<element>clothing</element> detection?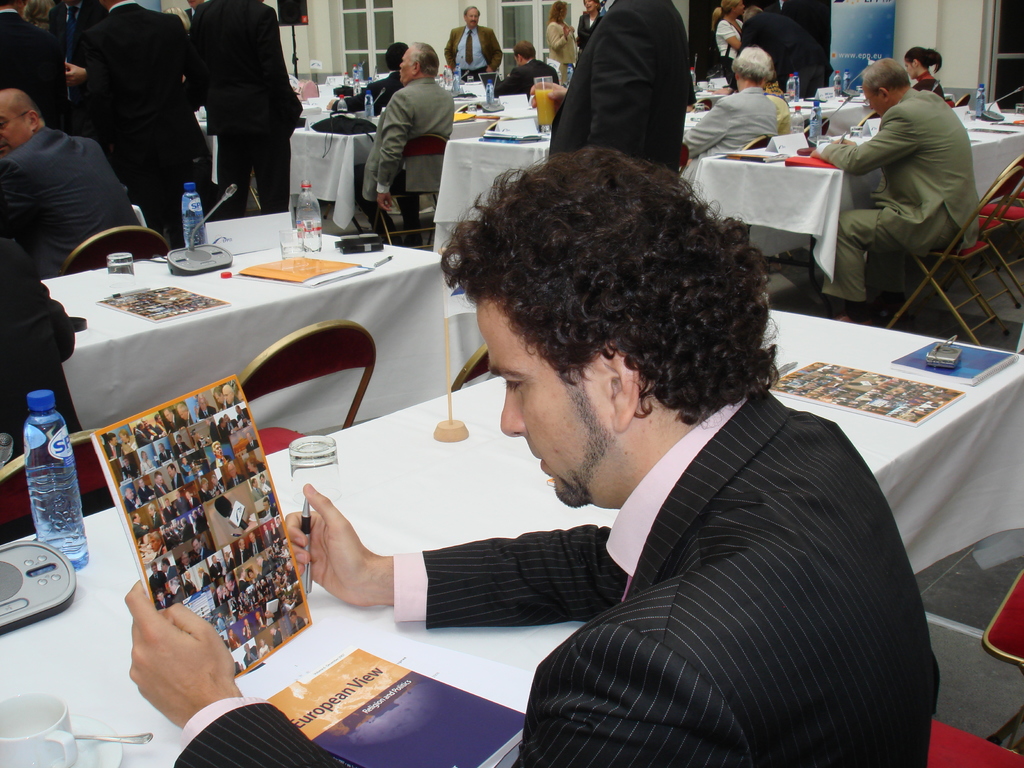
(x1=0, y1=114, x2=154, y2=282)
